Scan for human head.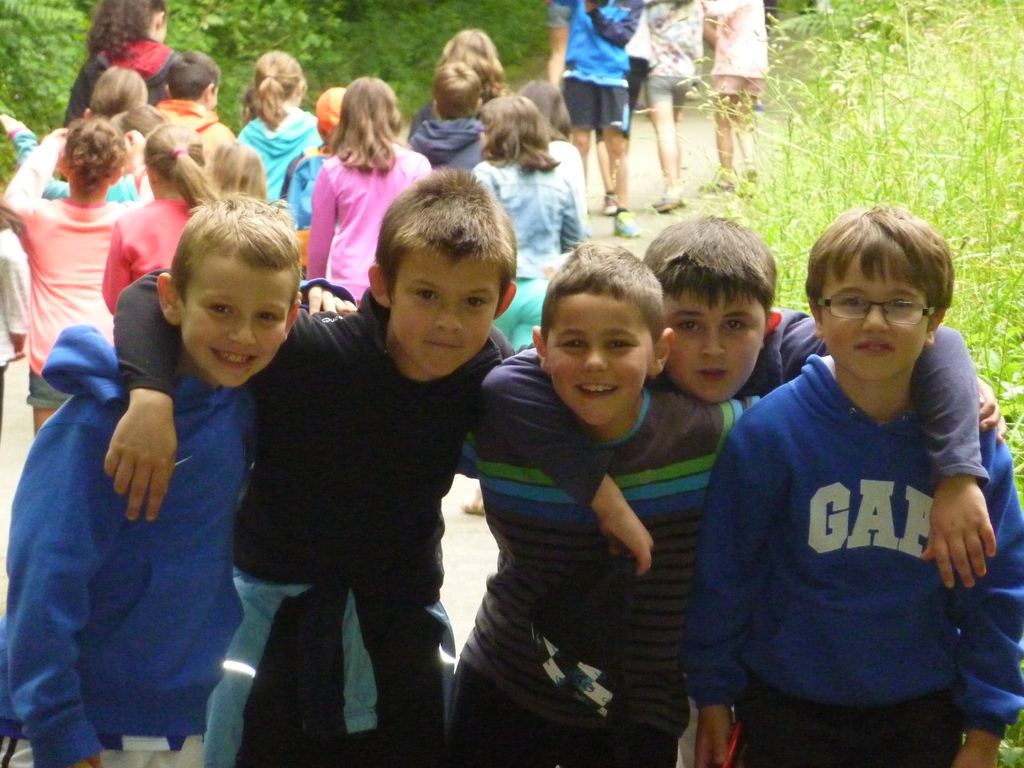
Scan result: (428, 67, 483, 122).
